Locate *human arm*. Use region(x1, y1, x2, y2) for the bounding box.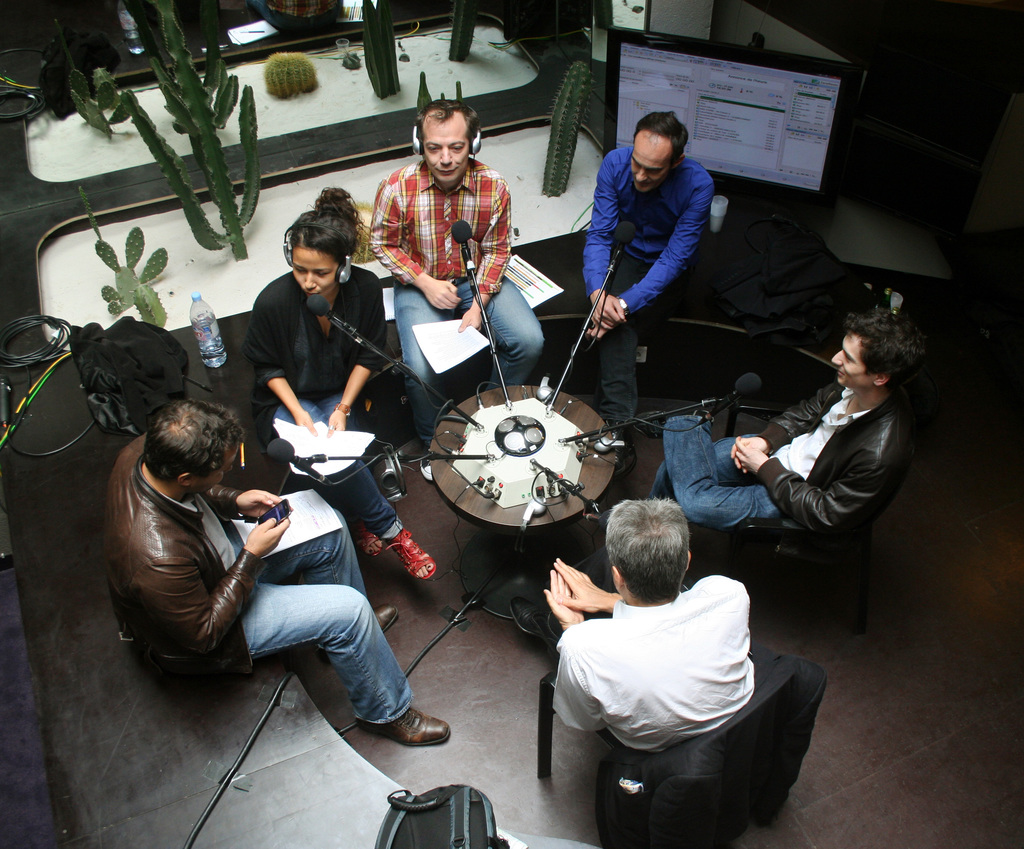
region(748, 410, 897, 541).
